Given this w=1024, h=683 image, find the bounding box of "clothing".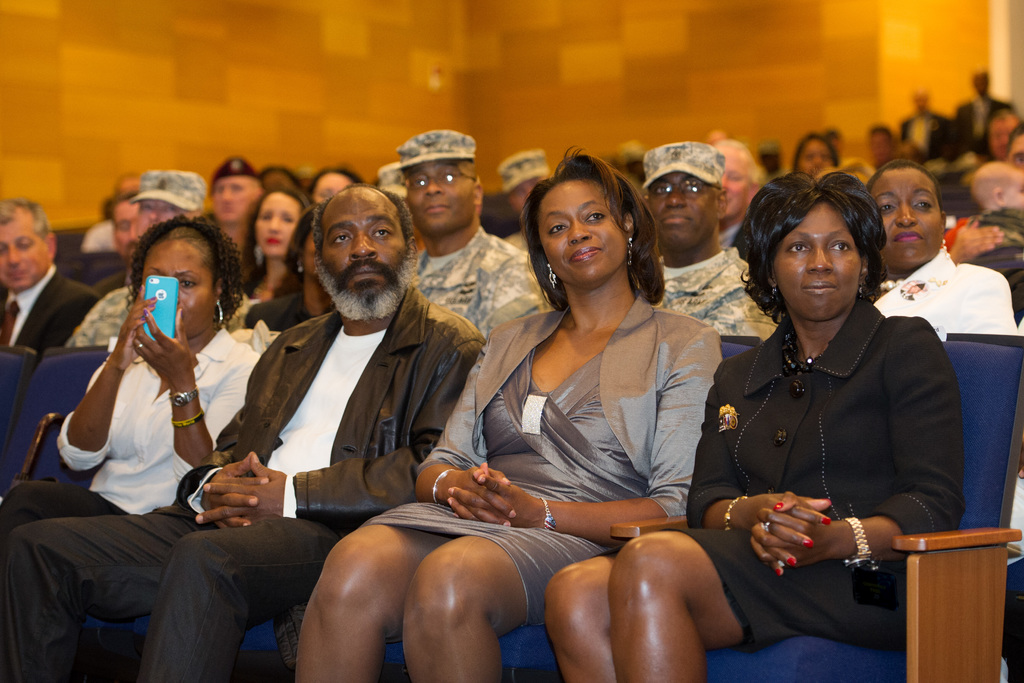
region(65, 288, 132, 347).
